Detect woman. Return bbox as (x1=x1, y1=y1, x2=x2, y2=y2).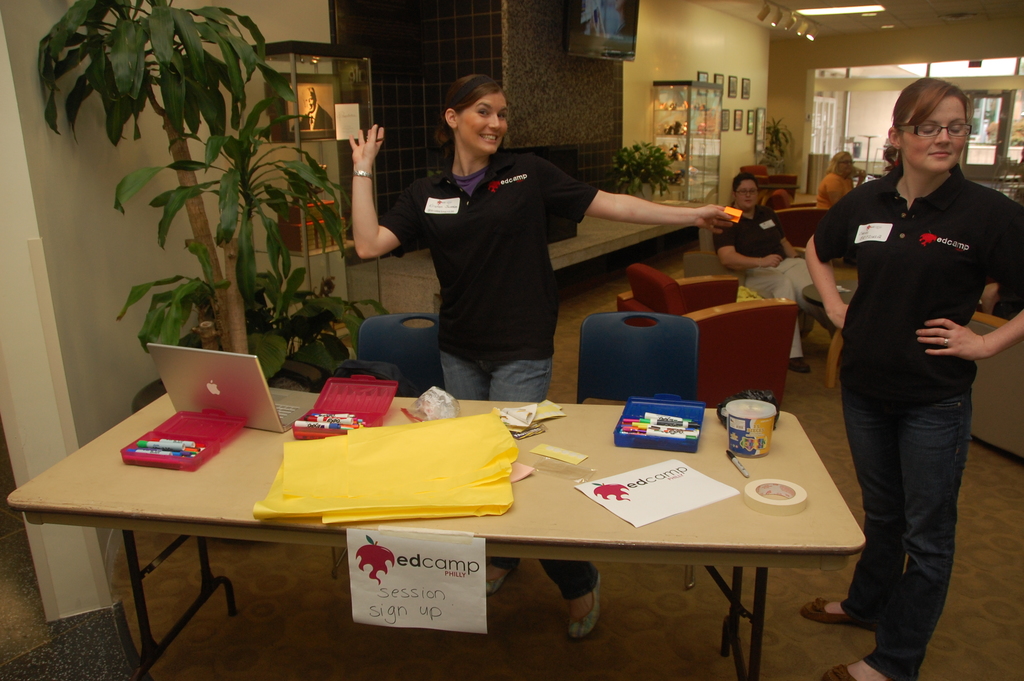
(x1=712, y1=169, x2=840, y2=374).
